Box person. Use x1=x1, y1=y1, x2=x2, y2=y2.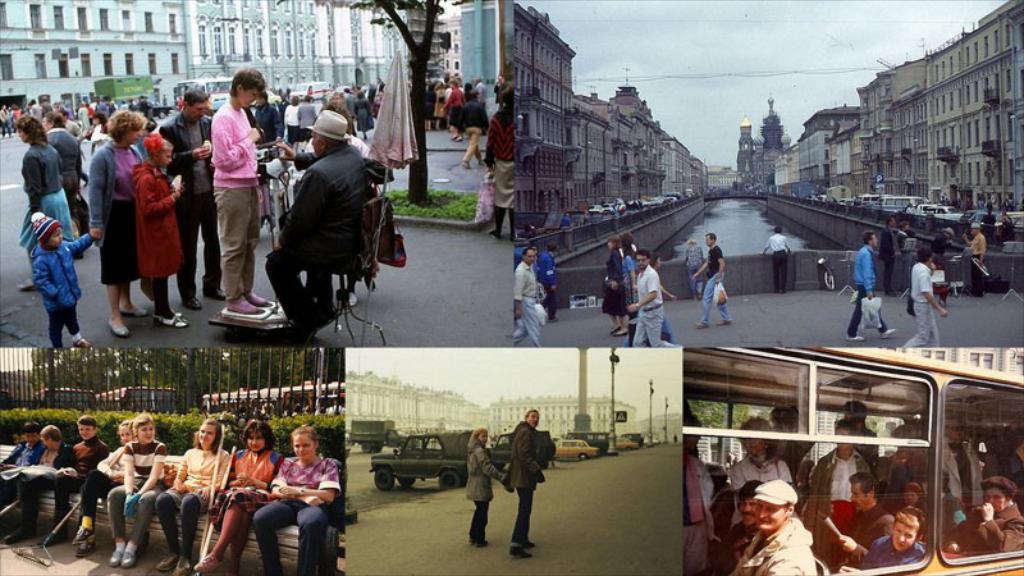
x1=968, y1=229, x2=980, y2=270.
